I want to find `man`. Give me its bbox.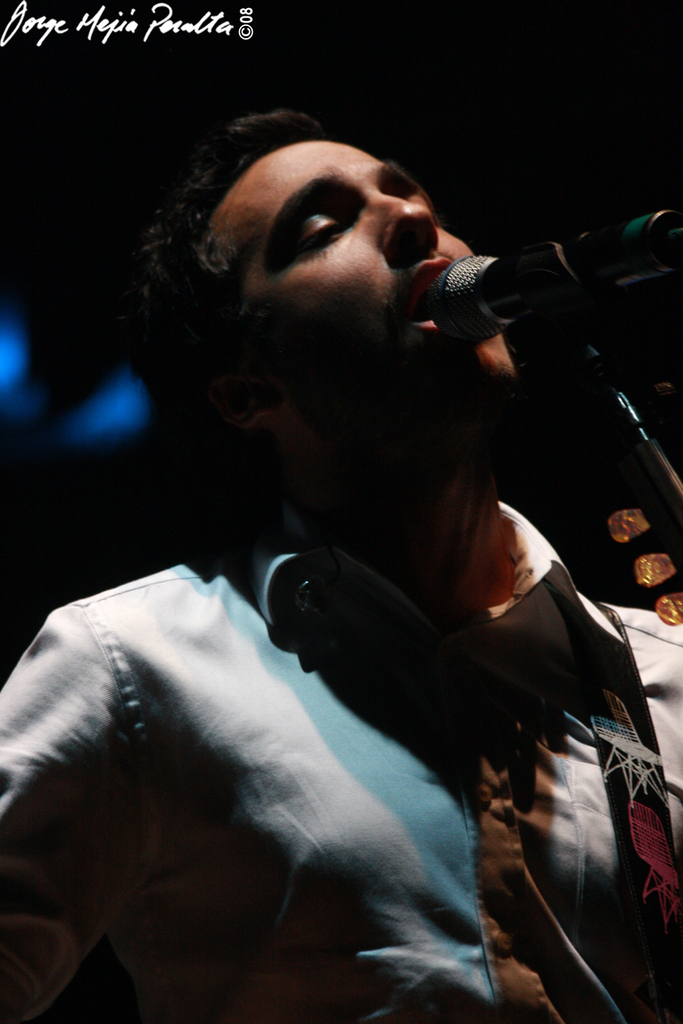
[x1=48, y1=106, x2=642, y2=991].
